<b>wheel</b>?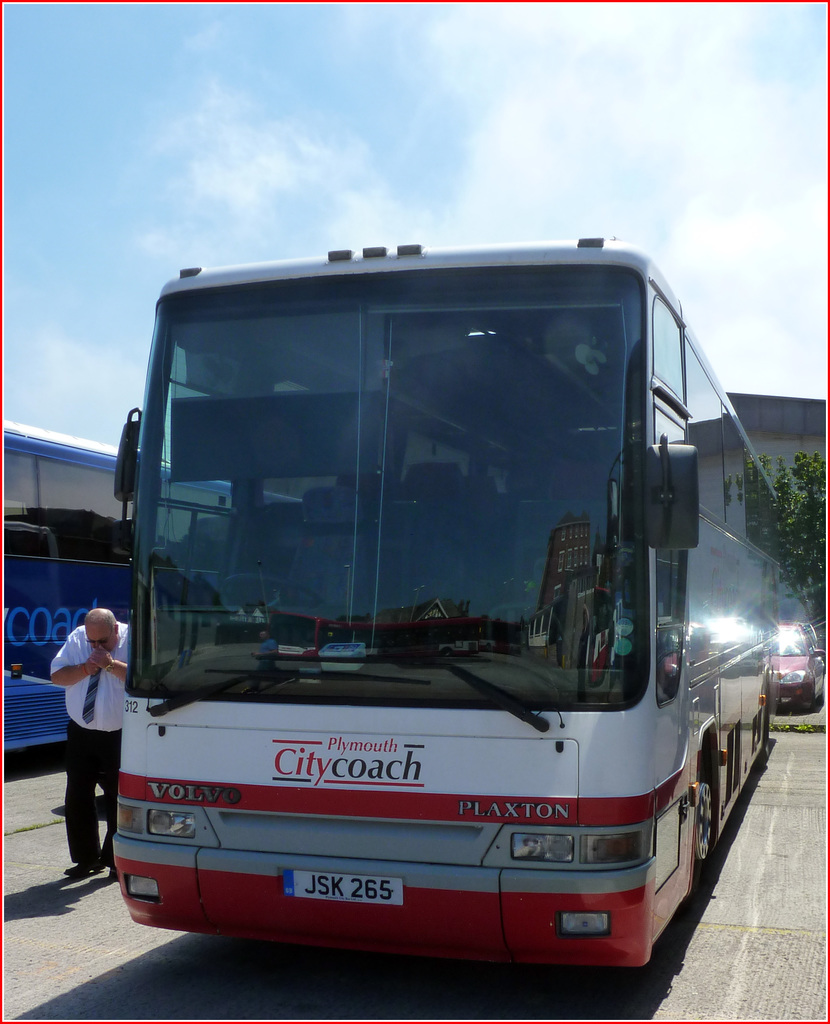
rect(692, 769, 722, 874)
